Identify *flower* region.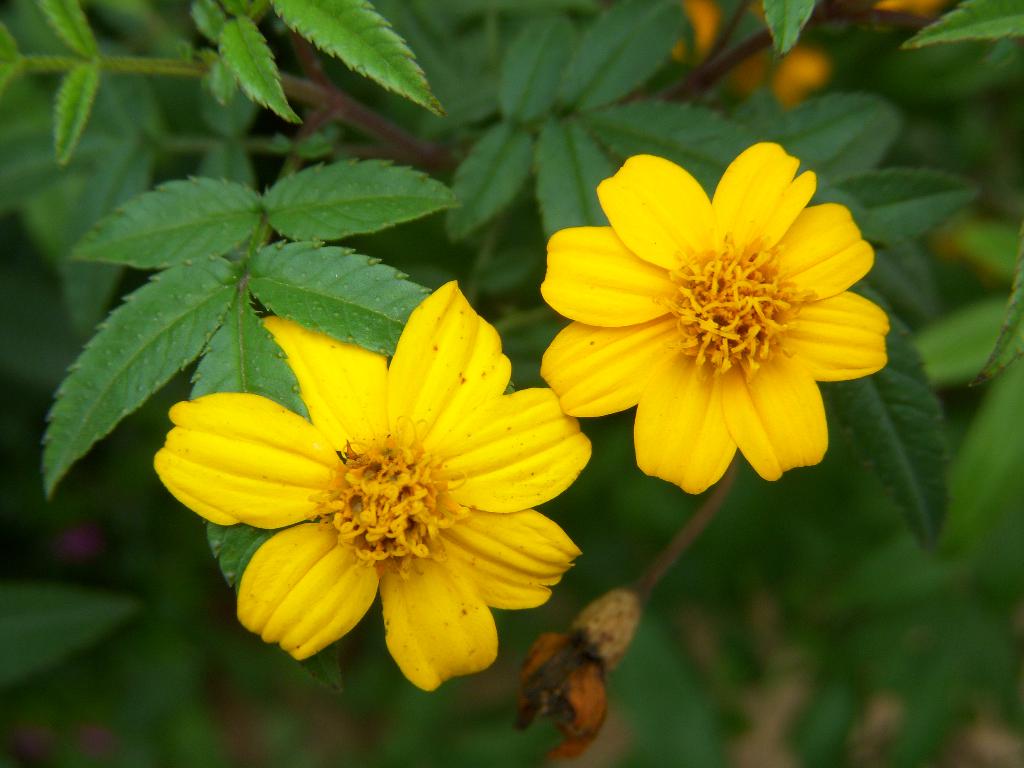
Region: bbox=(538, 143, 890, 502).
